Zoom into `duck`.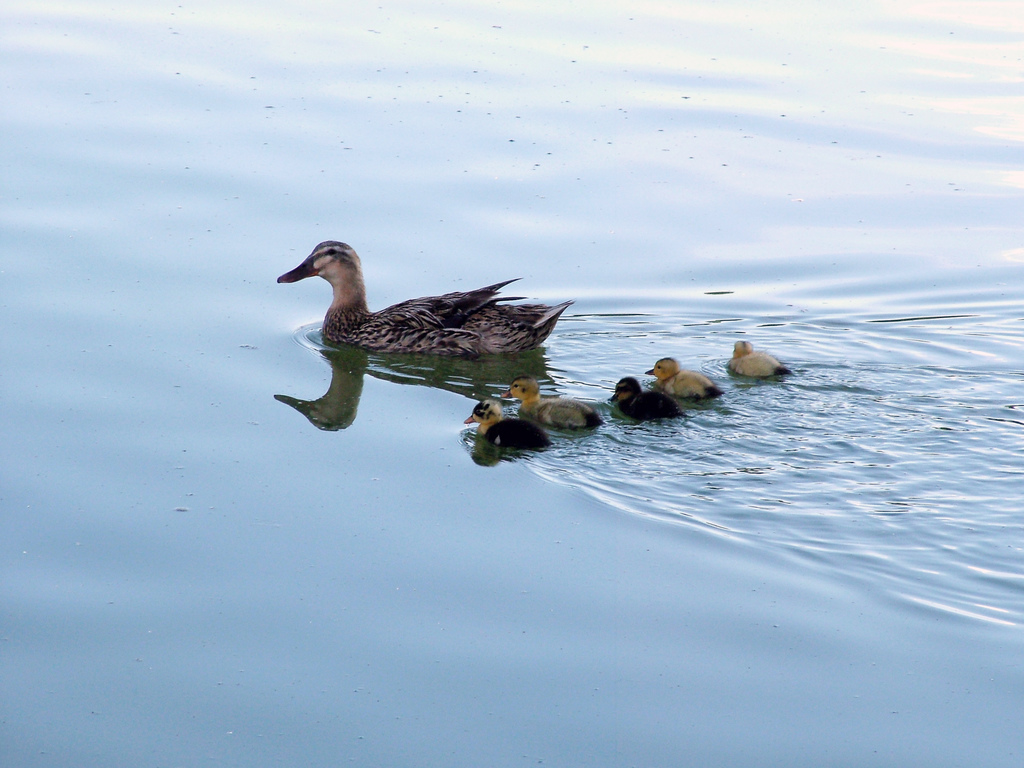
Zoom target: box=[637, 357, 731, 417].
